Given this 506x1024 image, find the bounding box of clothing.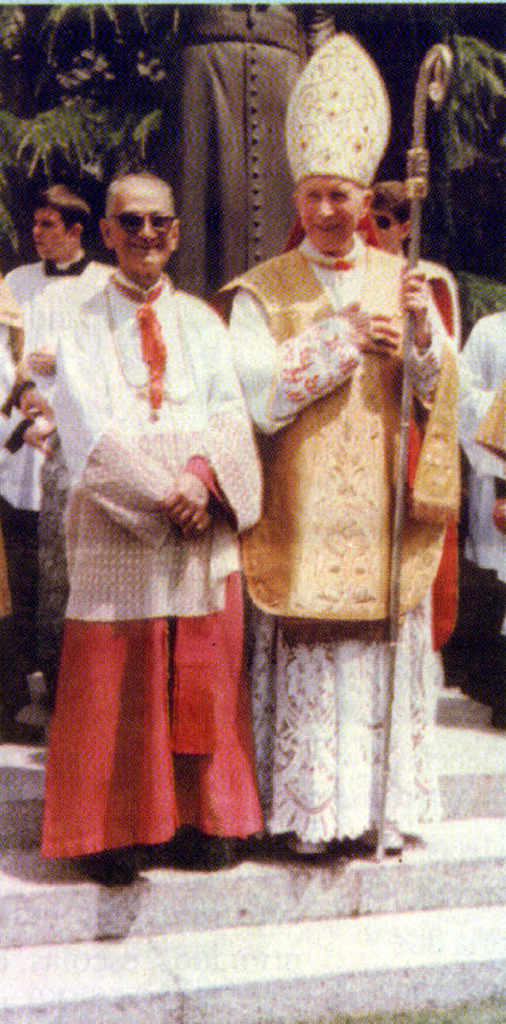
select_region(457, 306, 505, 711).
